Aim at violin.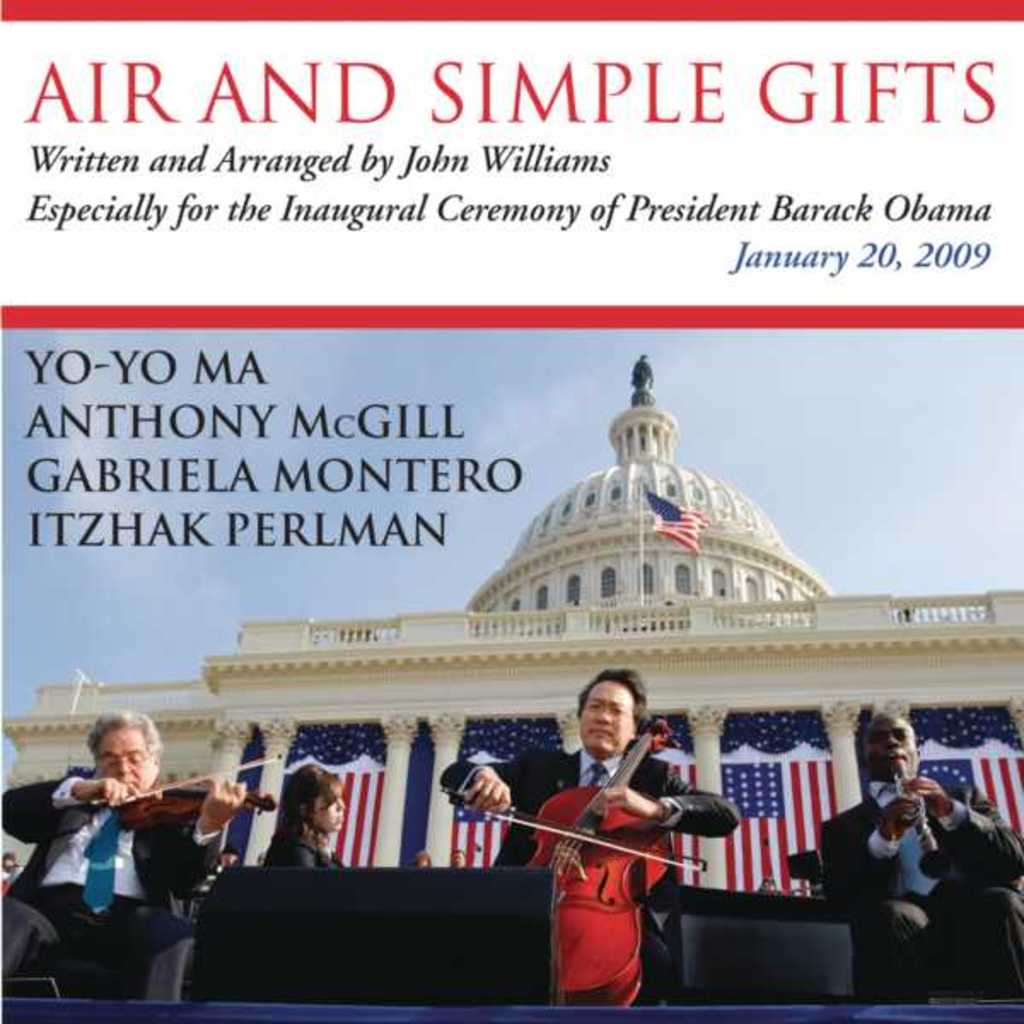
Aimed at bbox(94, 761, 287, 835).
